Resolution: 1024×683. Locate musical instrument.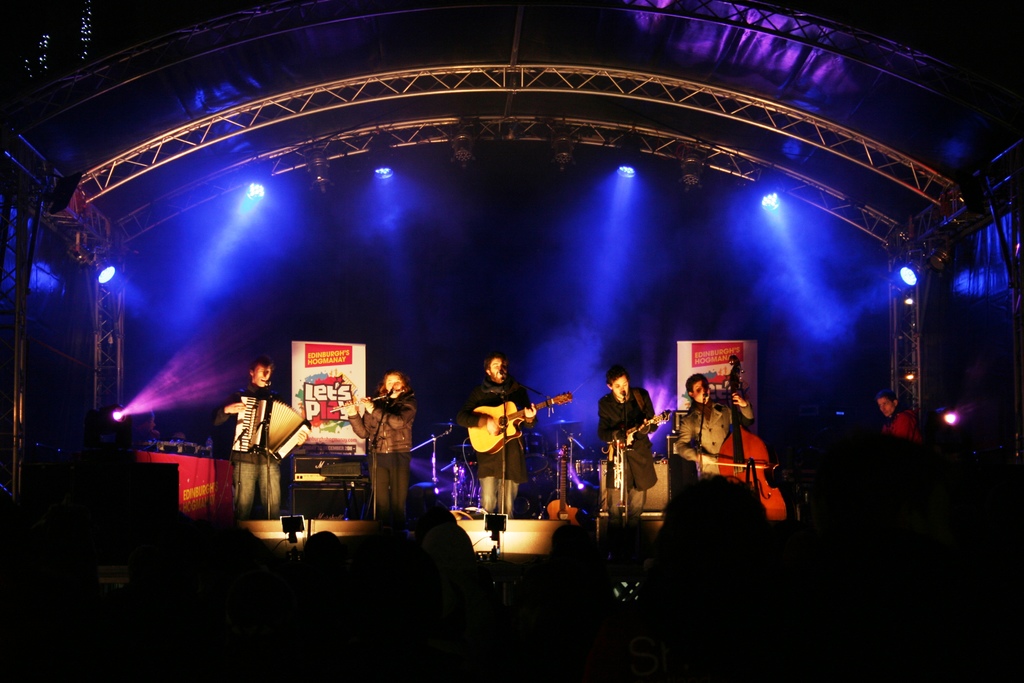
select_region(712, 354, 790, 525).
